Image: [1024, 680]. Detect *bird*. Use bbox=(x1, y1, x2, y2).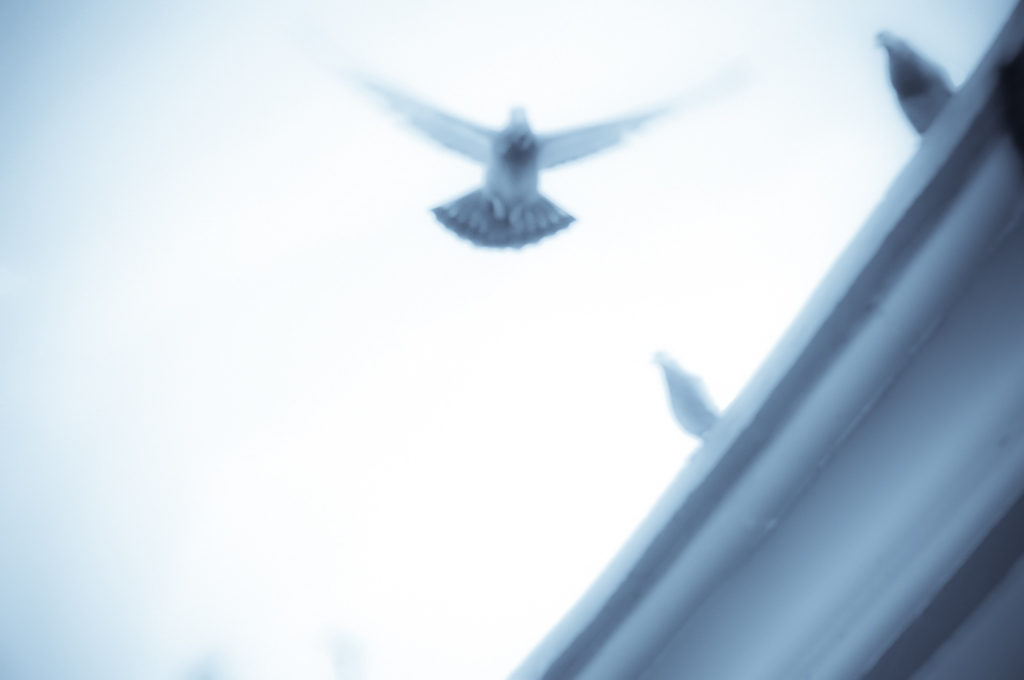
bbox=(869, 26, 961, 141).
